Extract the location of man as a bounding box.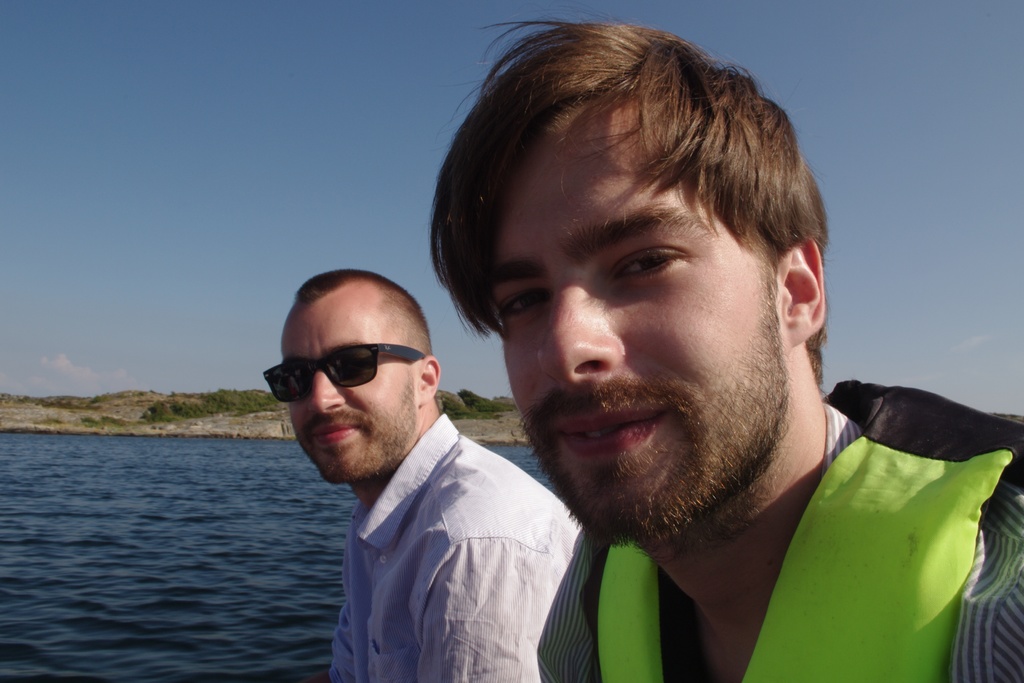
<box>227,260,604,673</box>.
